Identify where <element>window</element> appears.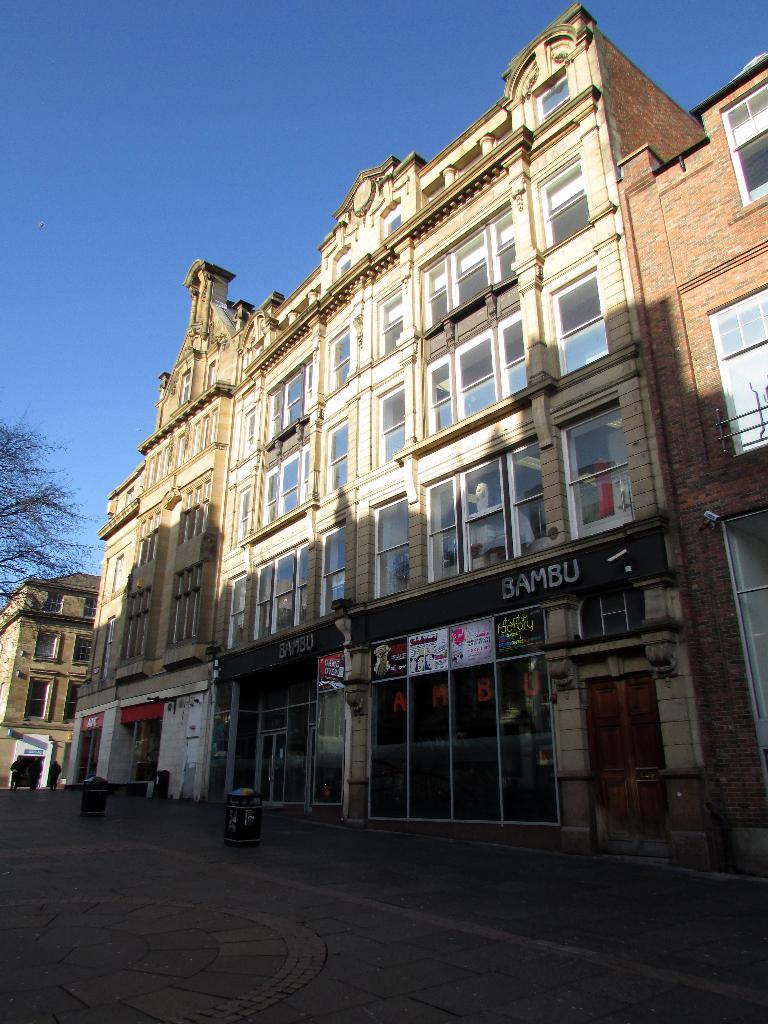
Appears at bbox=(28, 675, 52, 719).
